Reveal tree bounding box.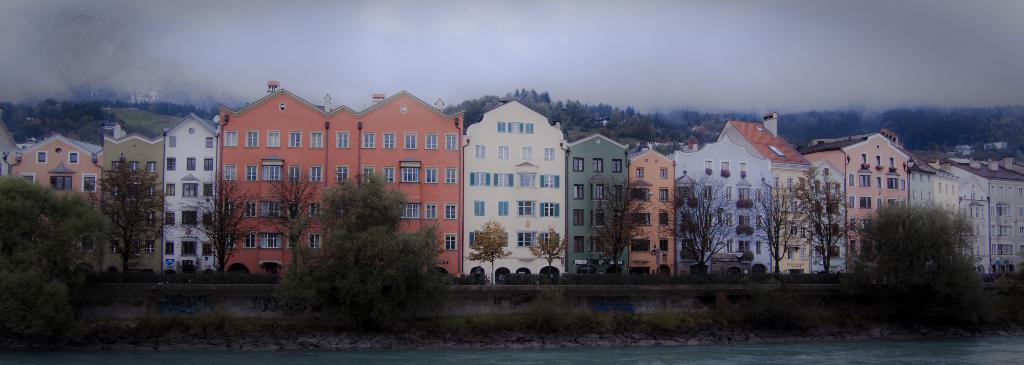
Revealed: 864:198:986:309.
